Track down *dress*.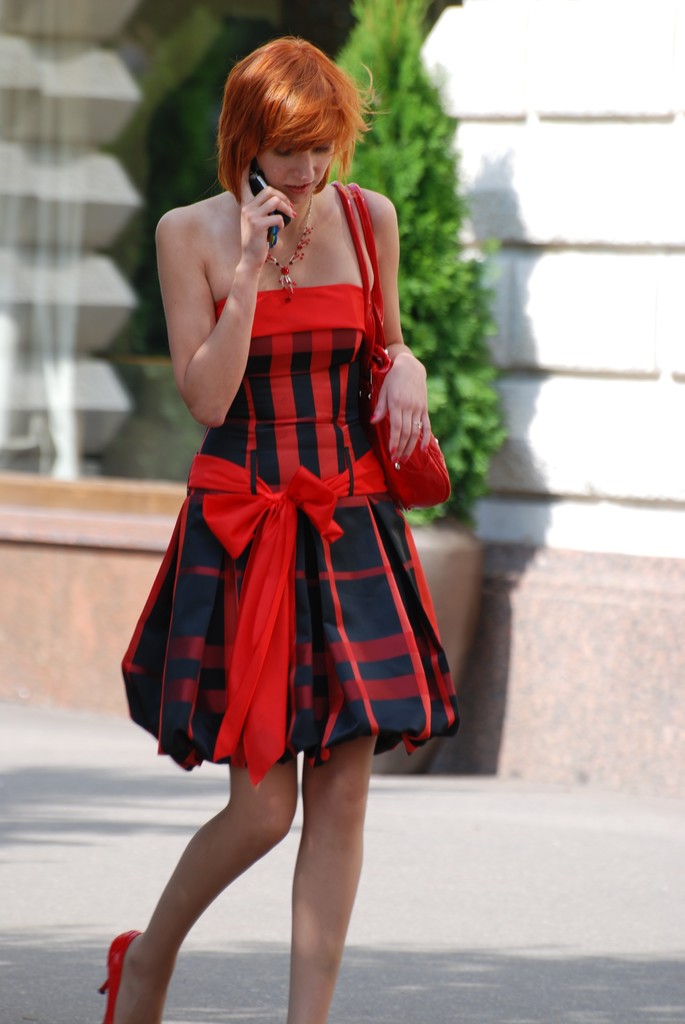
Tracked to (129, 186, 452, 748).
